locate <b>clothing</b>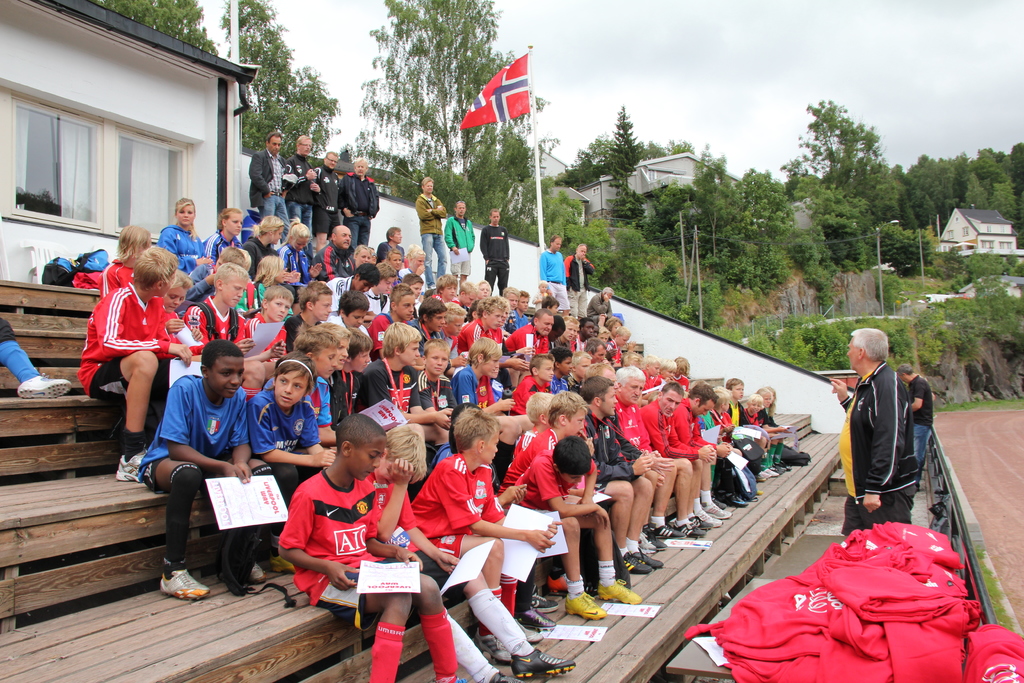
detection(909, 370, 935, 482)
